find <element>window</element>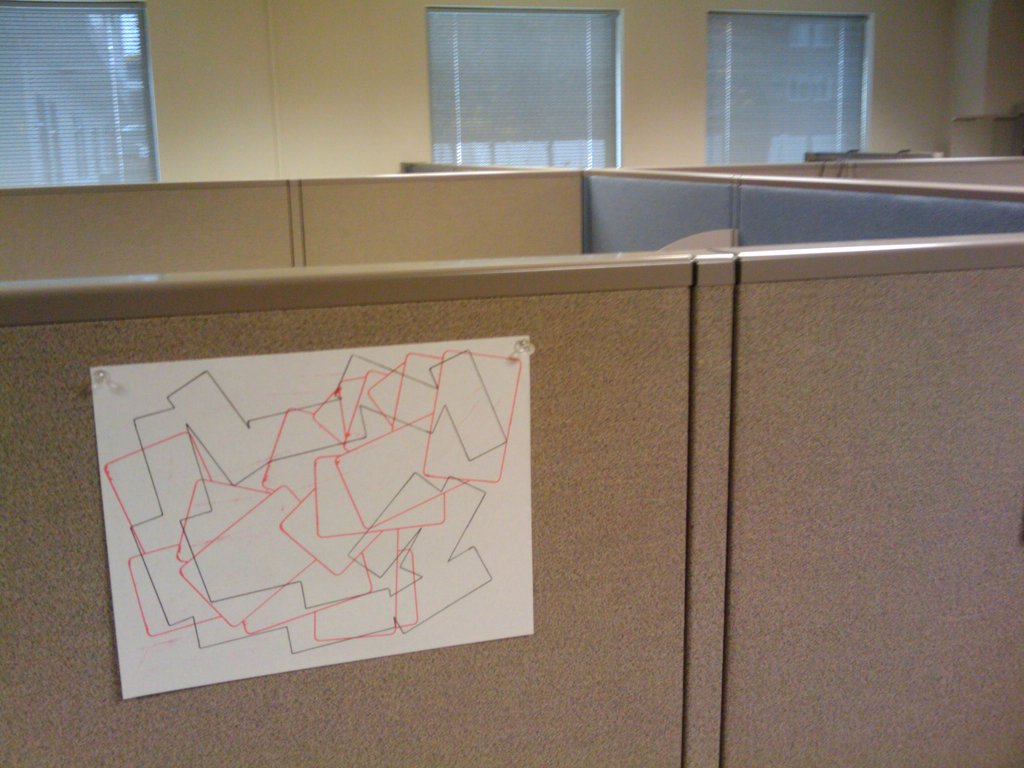
bbox(708, 8, 870, 164)
